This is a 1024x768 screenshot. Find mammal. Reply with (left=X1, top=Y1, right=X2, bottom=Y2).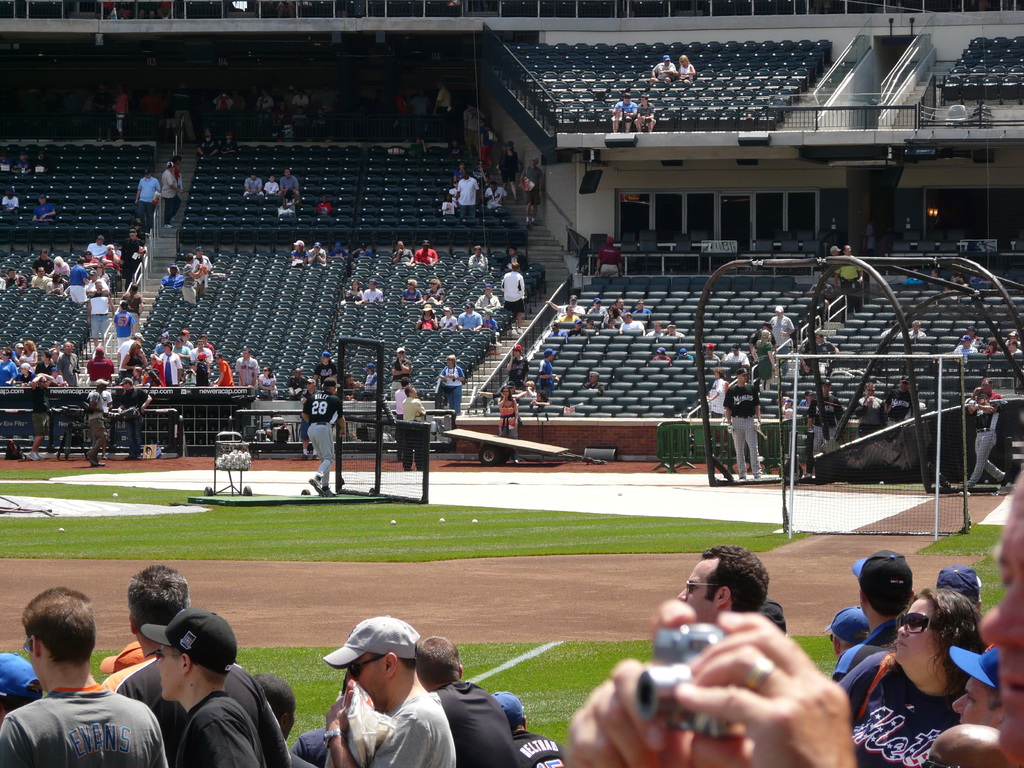
(left=497, top=385, right=518, bottom=456).
